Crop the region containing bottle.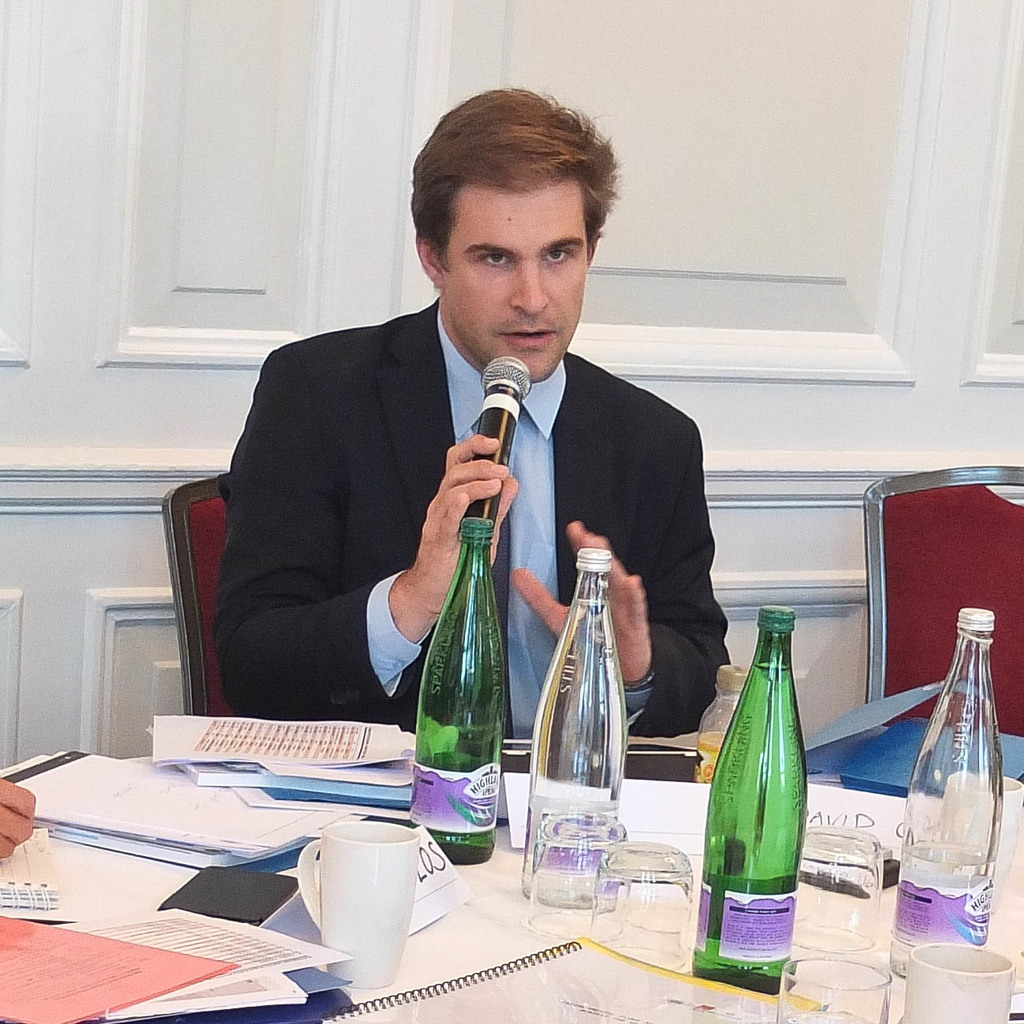
Crop region: l=412, t=516, r=504, b=866.
